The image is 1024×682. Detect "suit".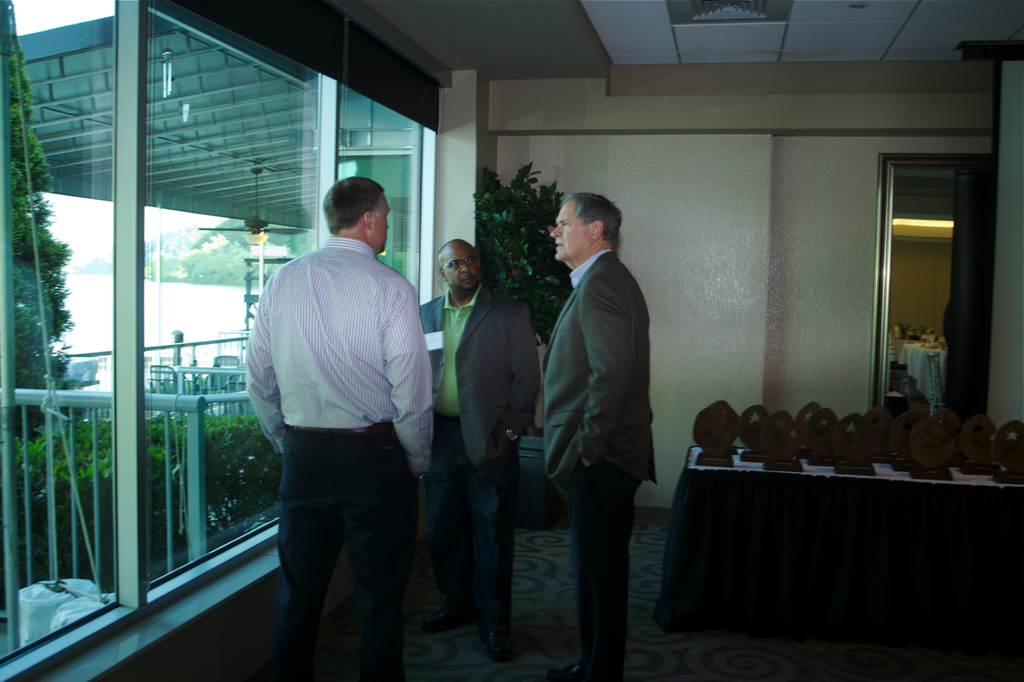
Detection: l=530, t=175, r=670, b=652.
